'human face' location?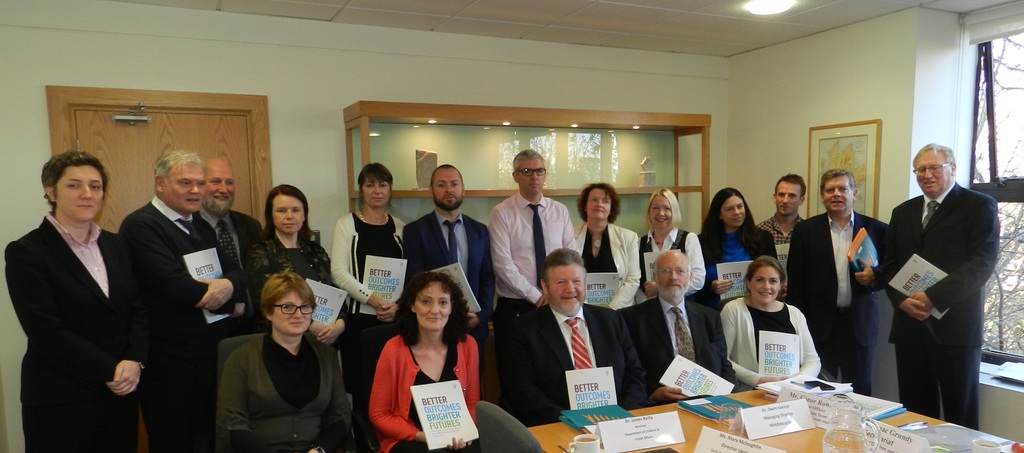
[left=917, top=148, right=950, bottom=196]
